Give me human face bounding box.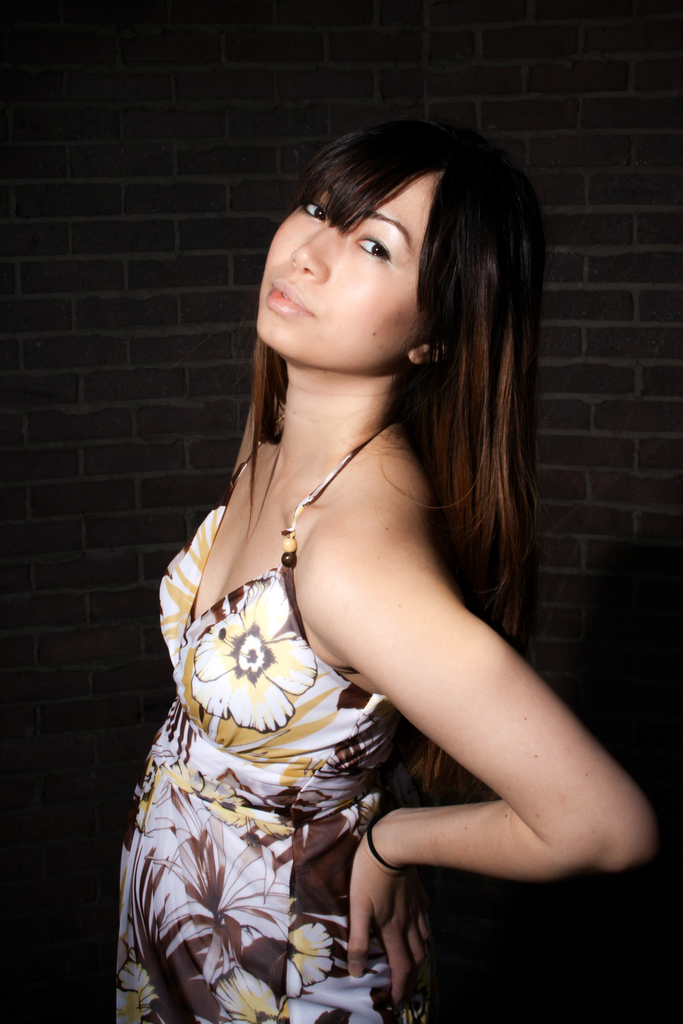
box(259, 154, 457, 378).
